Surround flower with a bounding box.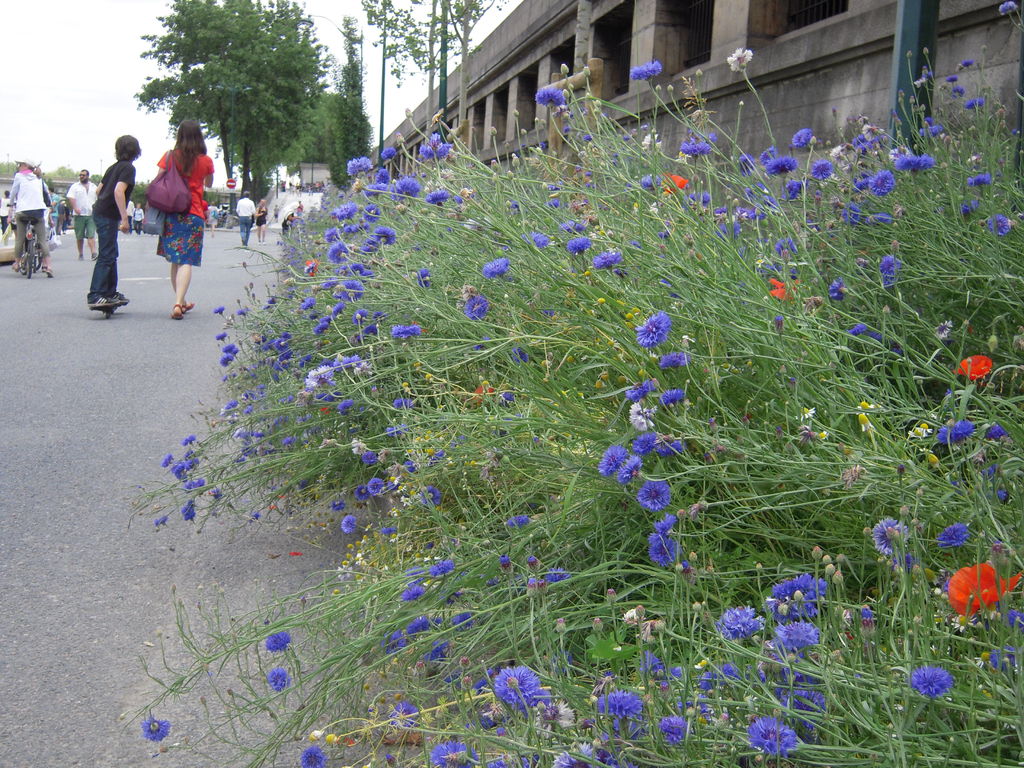
Rect(307, 727, 320, 739).
